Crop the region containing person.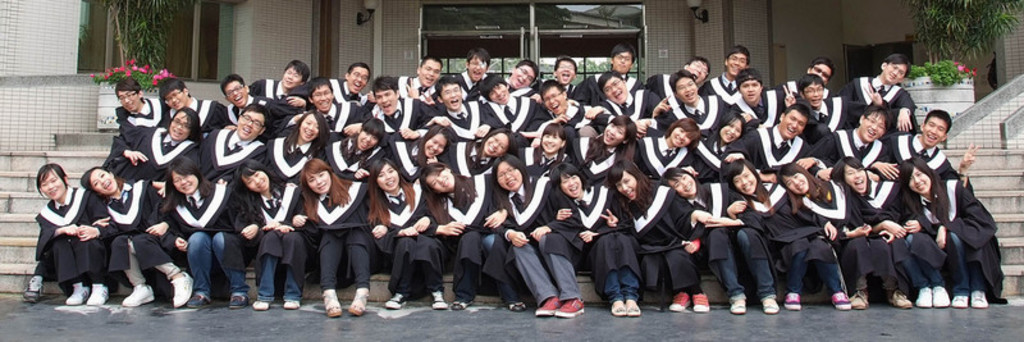
Crop region: locate(361, 76, 434, 141).
